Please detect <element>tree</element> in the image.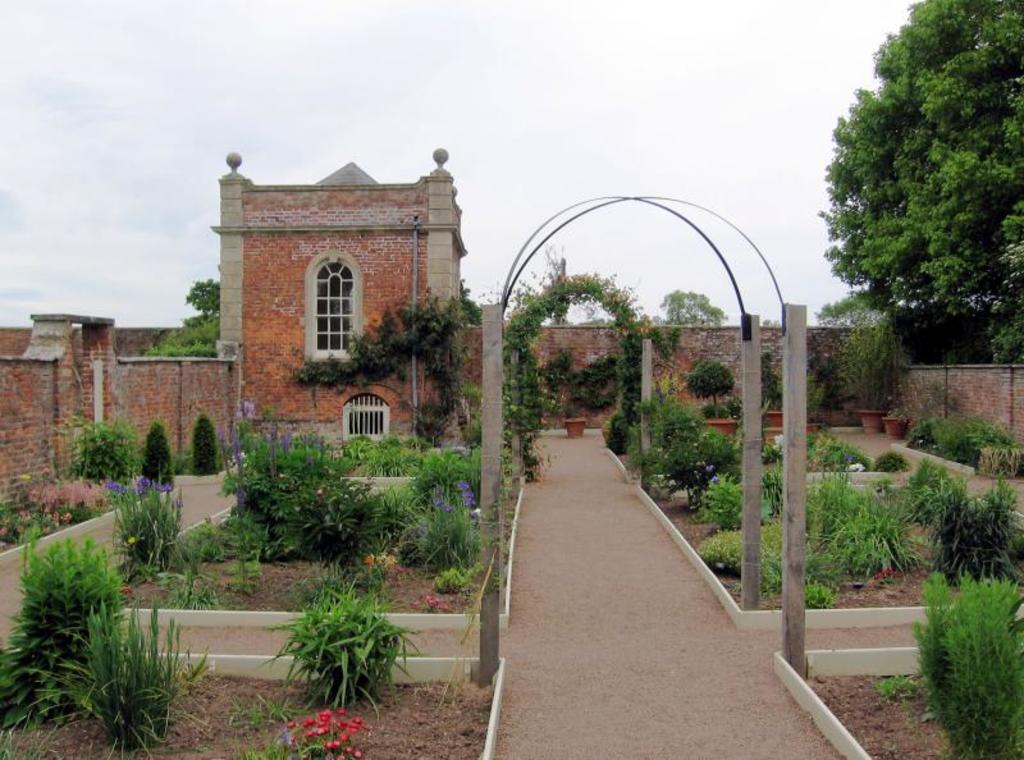
bbox(187, 275, 223, 317).
